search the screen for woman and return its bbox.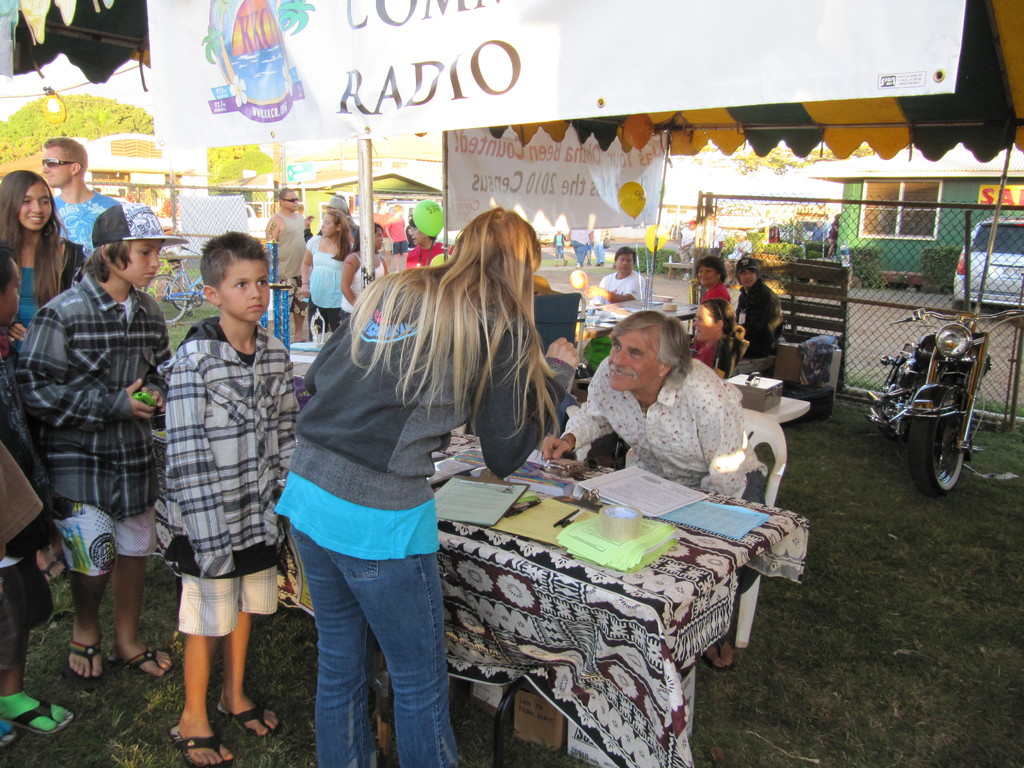
Found: (x1=398, y1=220, x2=468, y2=271).
